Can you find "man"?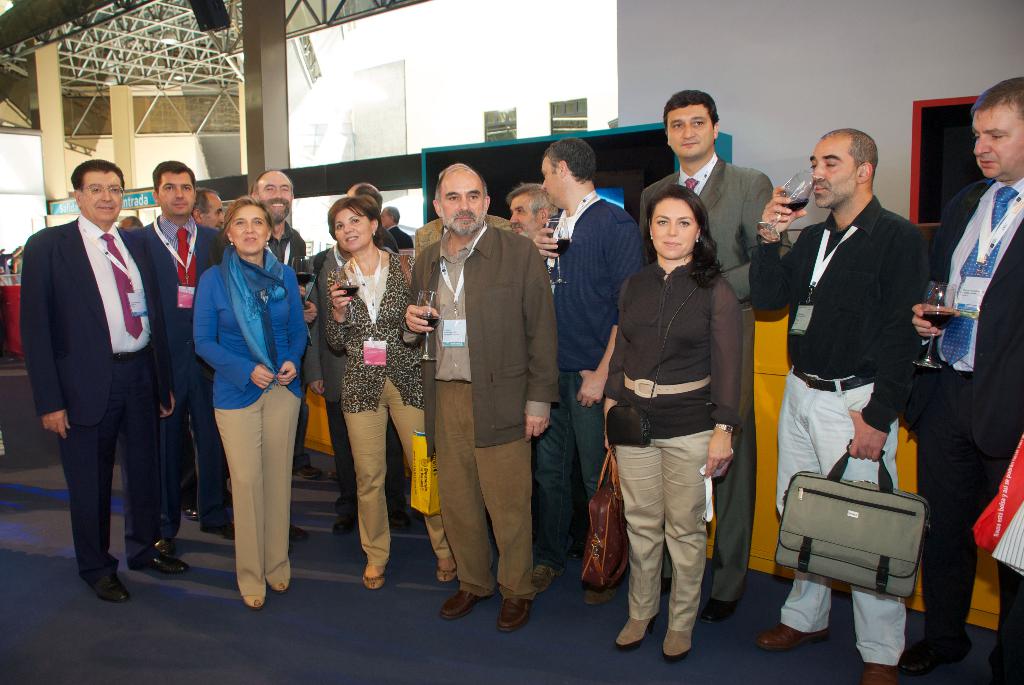
Yes, bounding box: x1=132 y1=160 x2=239 y2=553.
